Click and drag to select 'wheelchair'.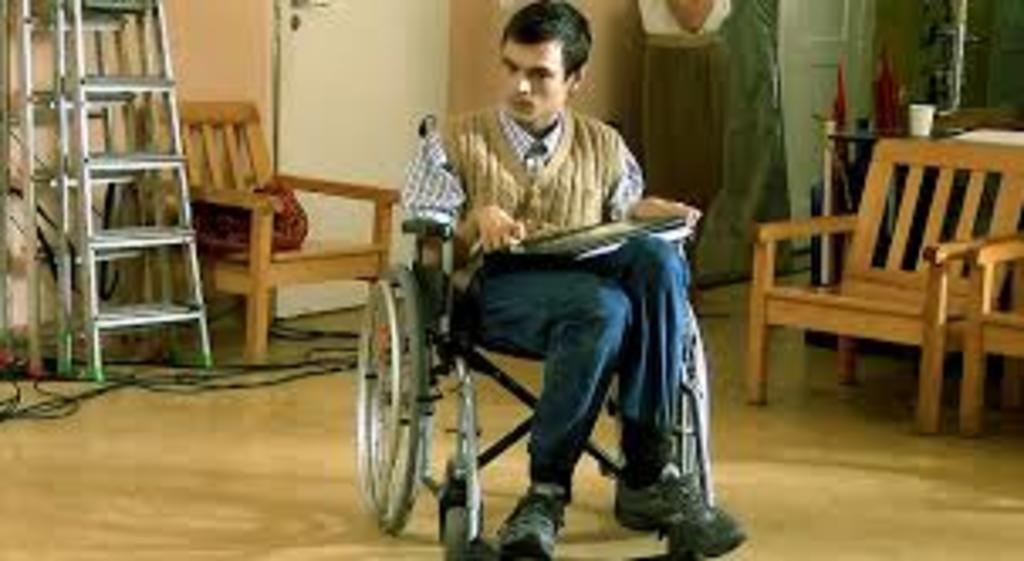
Selection: <region>362, 118, 713, 534</region>.
